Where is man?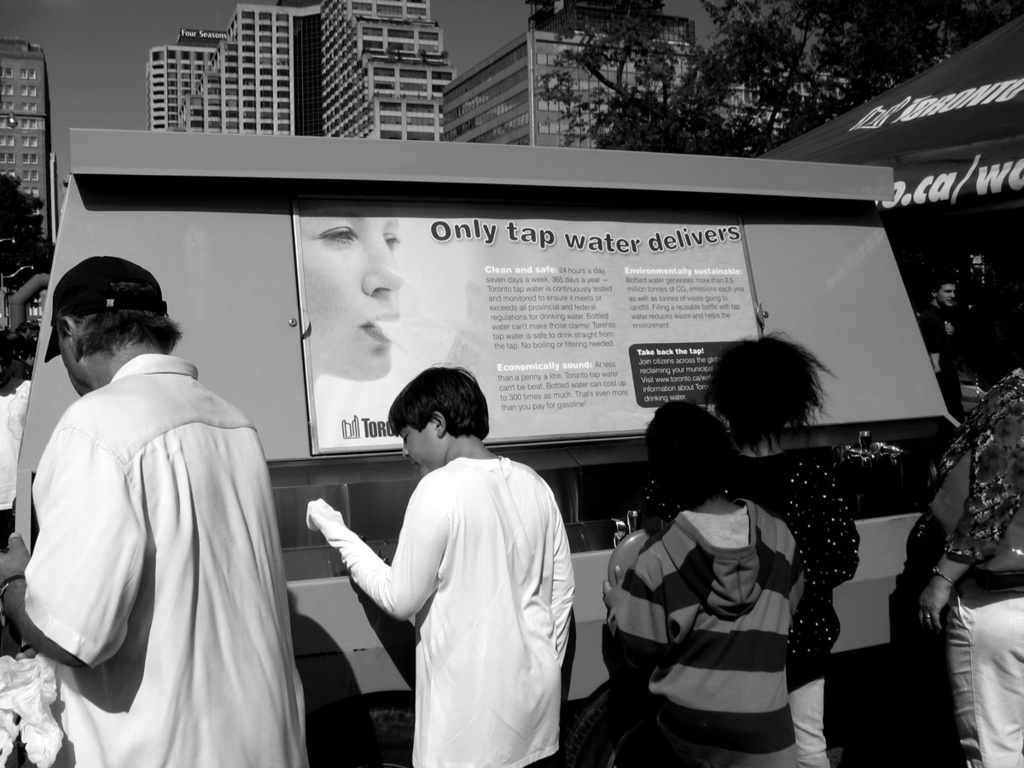
{"left": 0, "top": 258, "right": 312, "bottom": 767}.
